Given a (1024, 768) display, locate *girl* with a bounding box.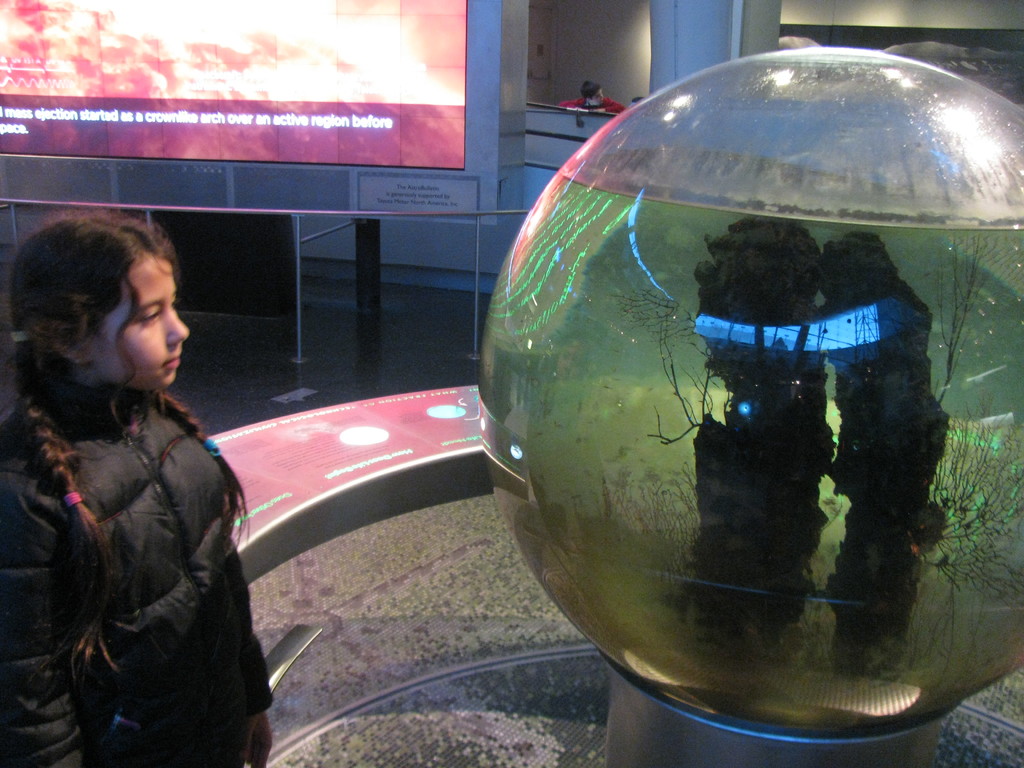
Located: select_region(0, 205, 276, 767).
